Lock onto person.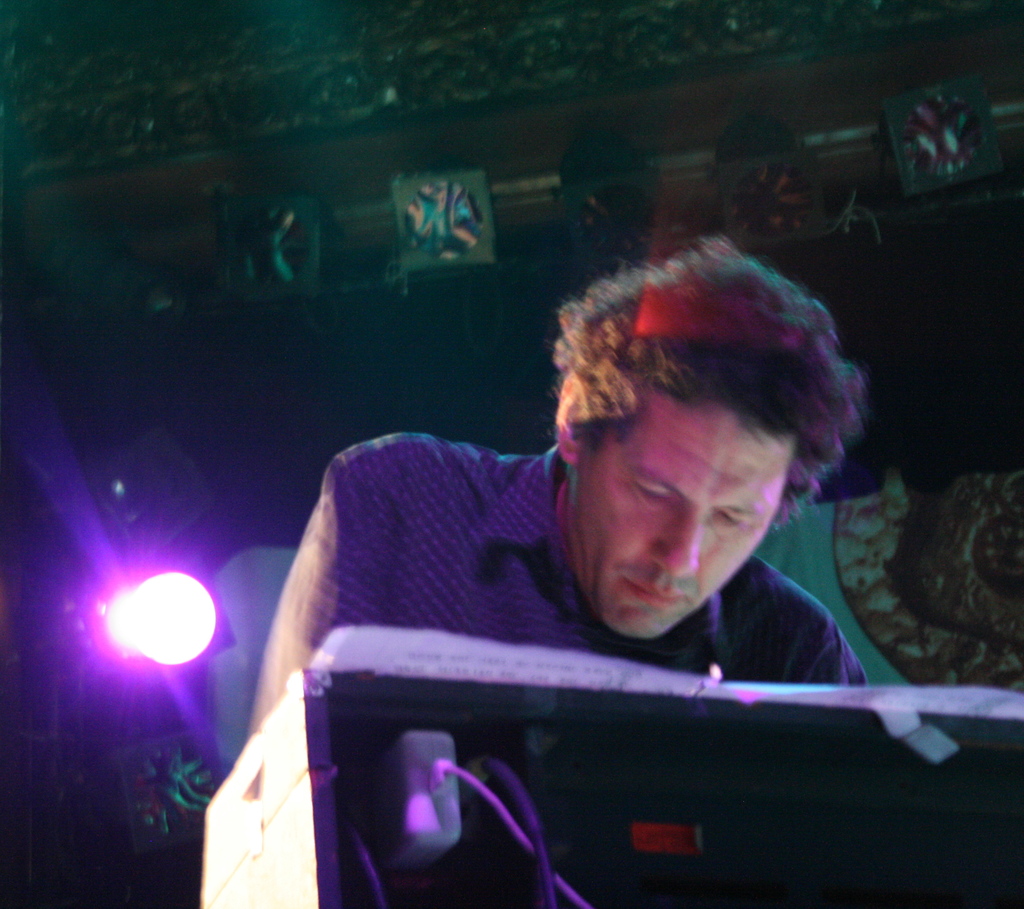
Locked: Rect(252, 239, 851, 722).
